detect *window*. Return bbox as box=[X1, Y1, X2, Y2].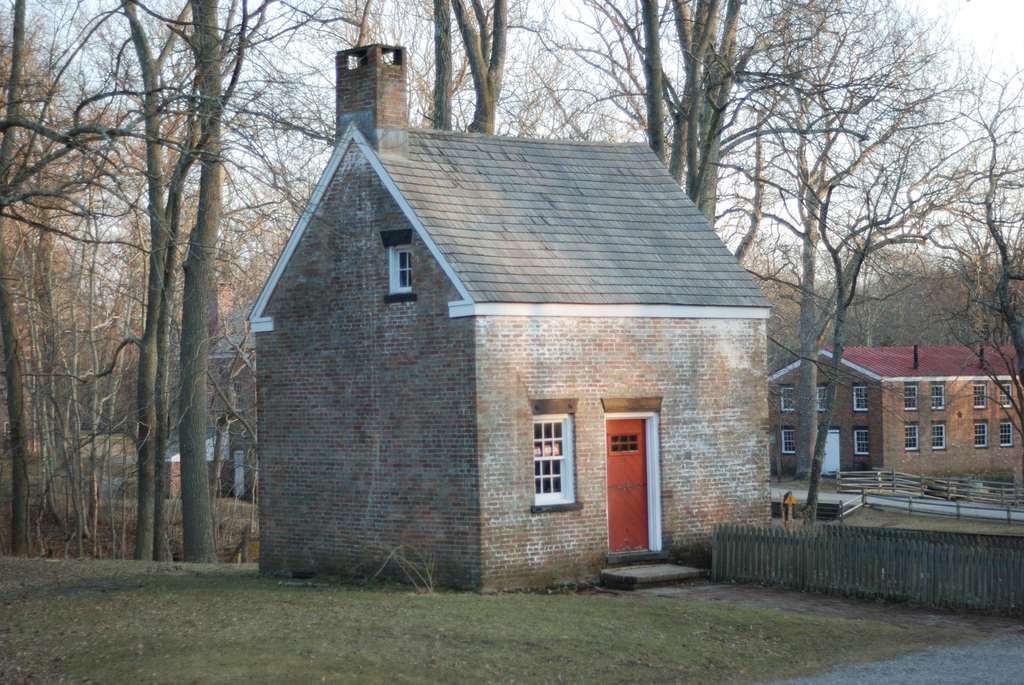
box=[779, 430, 794, 457].
